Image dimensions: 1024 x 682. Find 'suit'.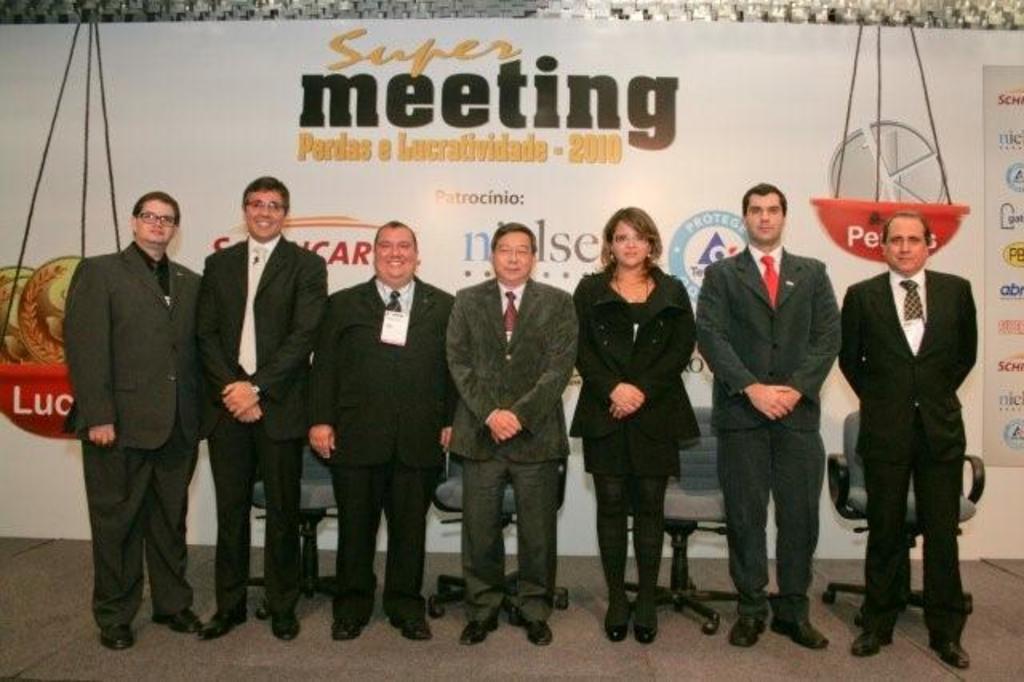
crop(198, 235, 330, 615).
